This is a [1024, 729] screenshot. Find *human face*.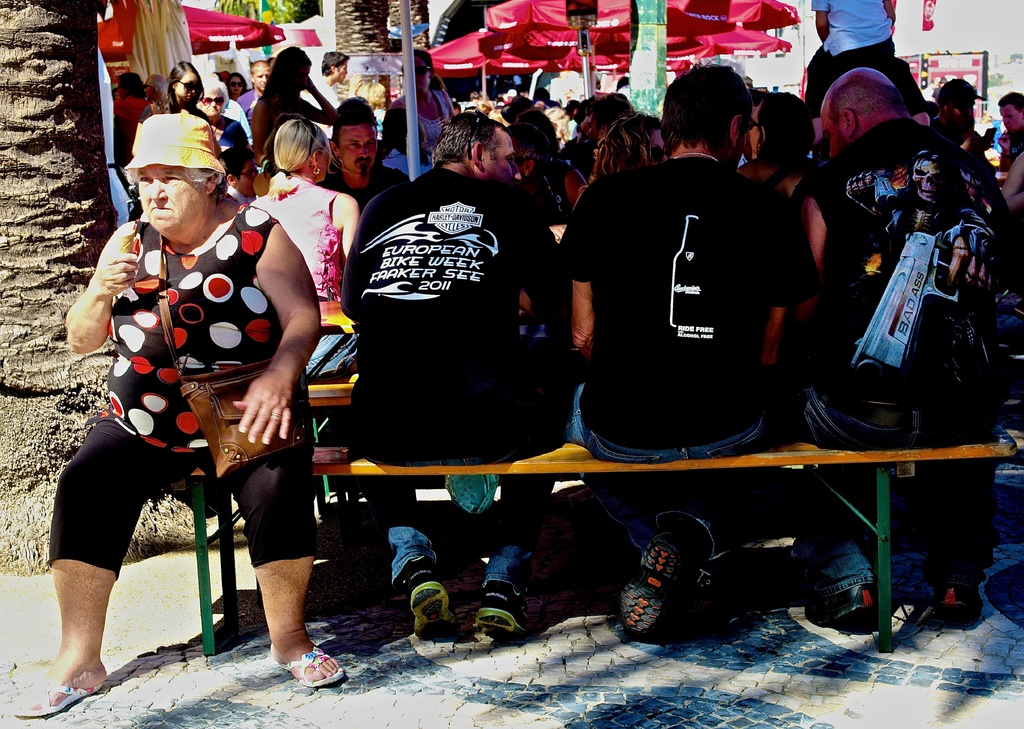
Bounding box: [251,67,268,89].
